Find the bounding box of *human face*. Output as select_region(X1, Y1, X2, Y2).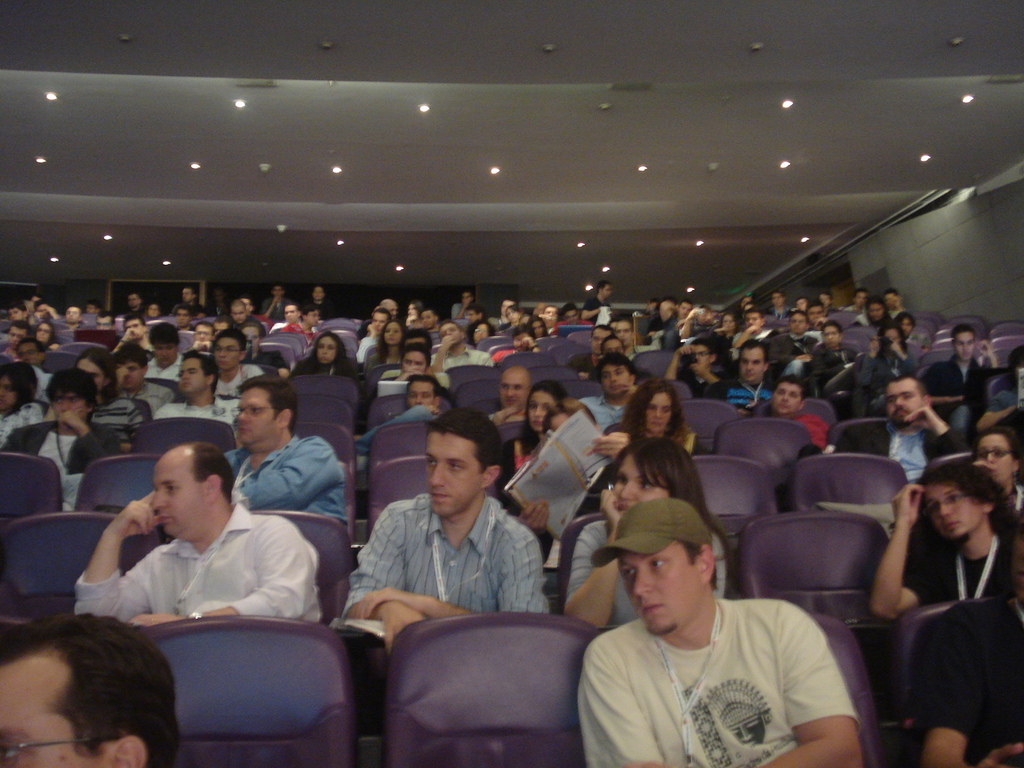
select_region(312, 331, 340, 359).
